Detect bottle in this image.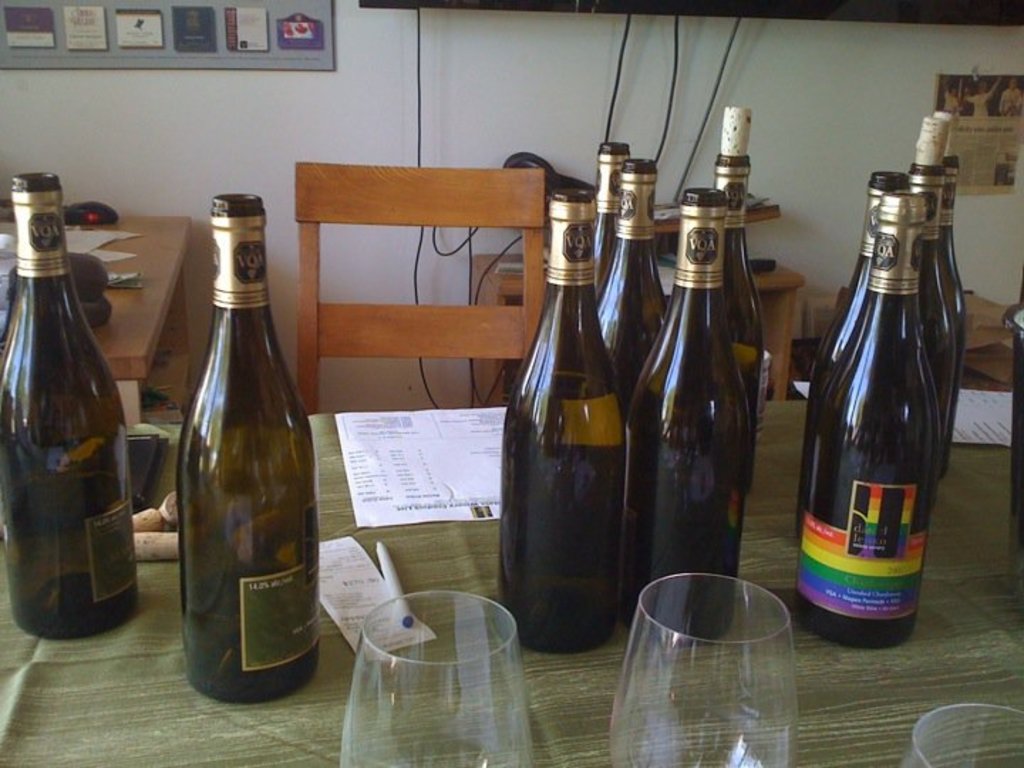
Detection: crop(171, 189, 327, 714).
